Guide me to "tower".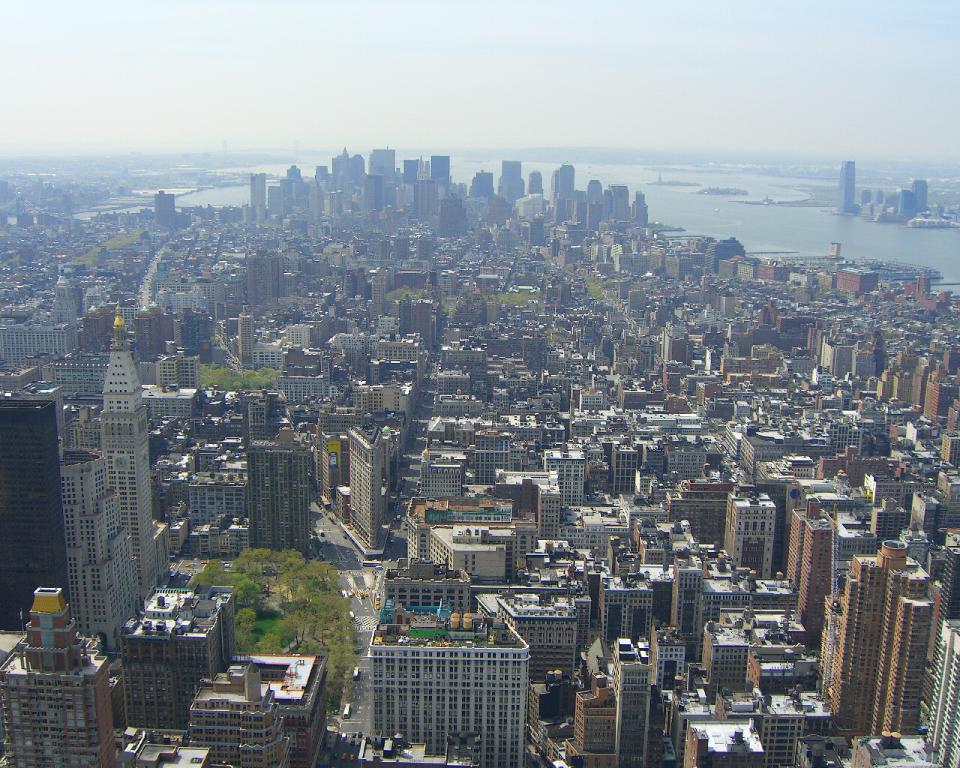
Guidance: region(584, 176, 604, 232).
